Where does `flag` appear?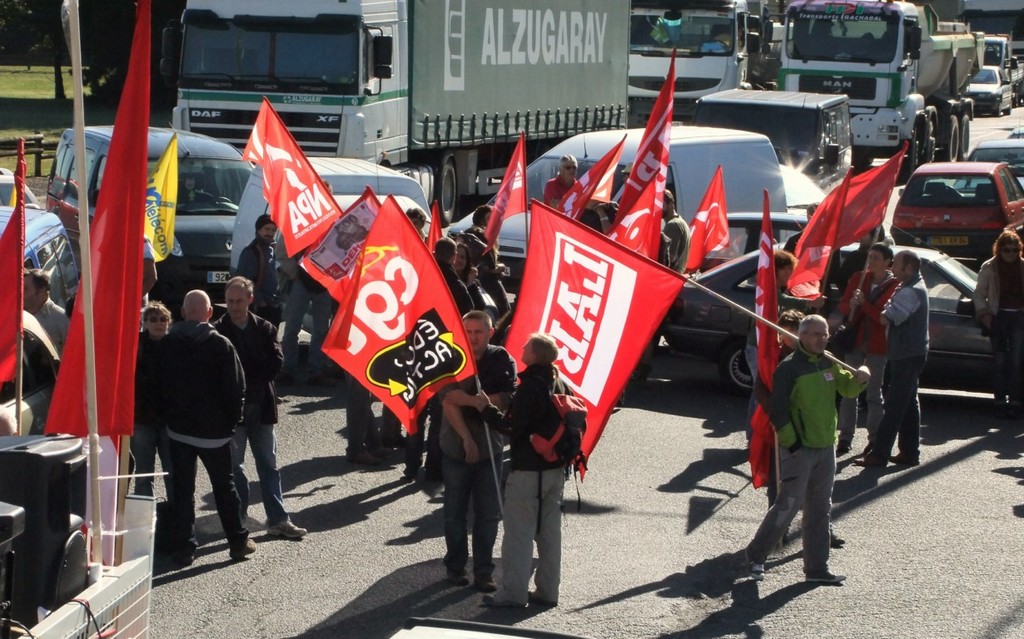
Appears at <box>604,54,674,272</box>.
